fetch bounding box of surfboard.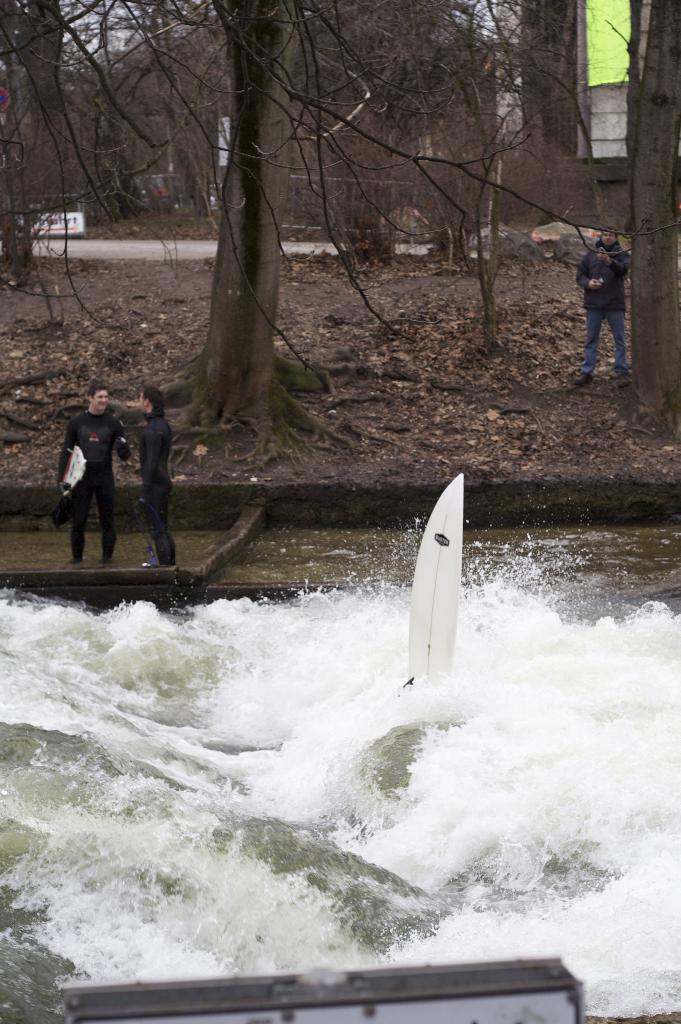
Bbox: 400,474,465,691.
